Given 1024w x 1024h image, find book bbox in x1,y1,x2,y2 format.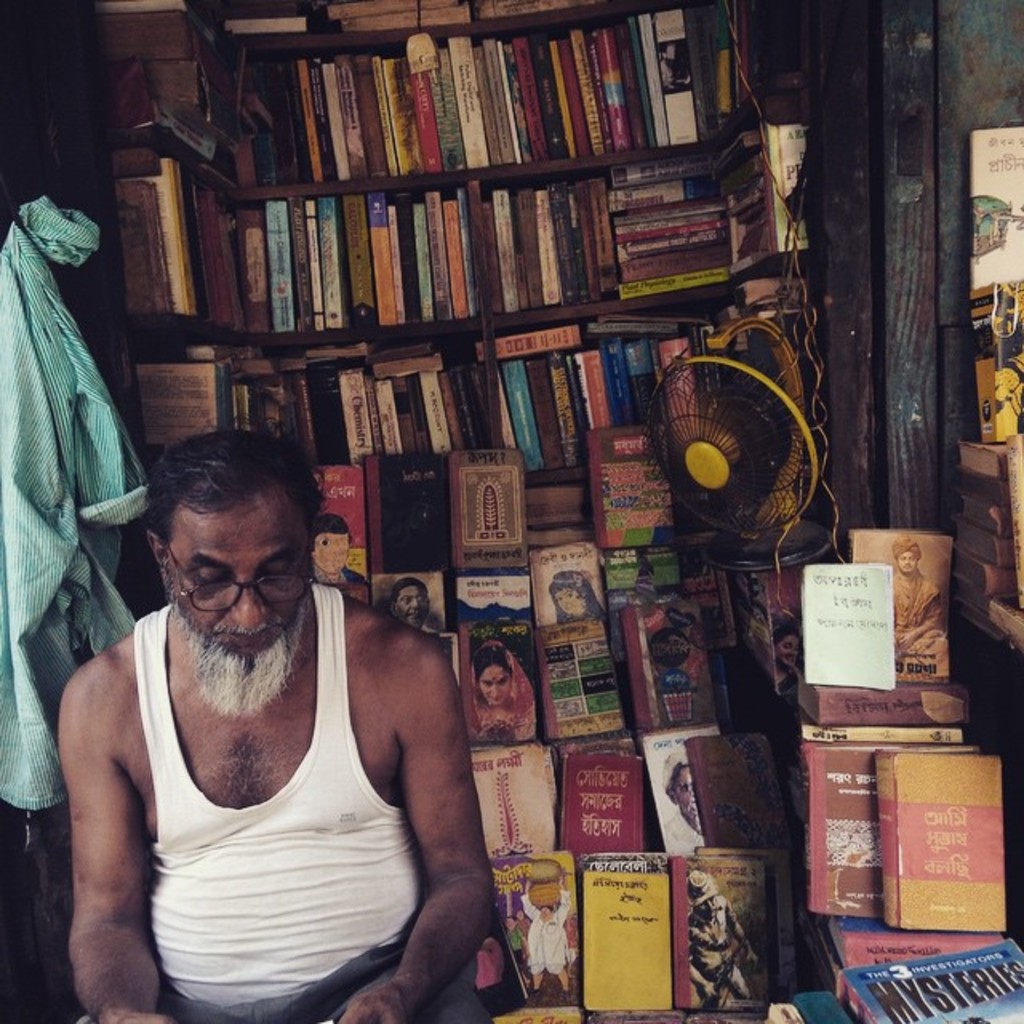
952,125,1022,282.
